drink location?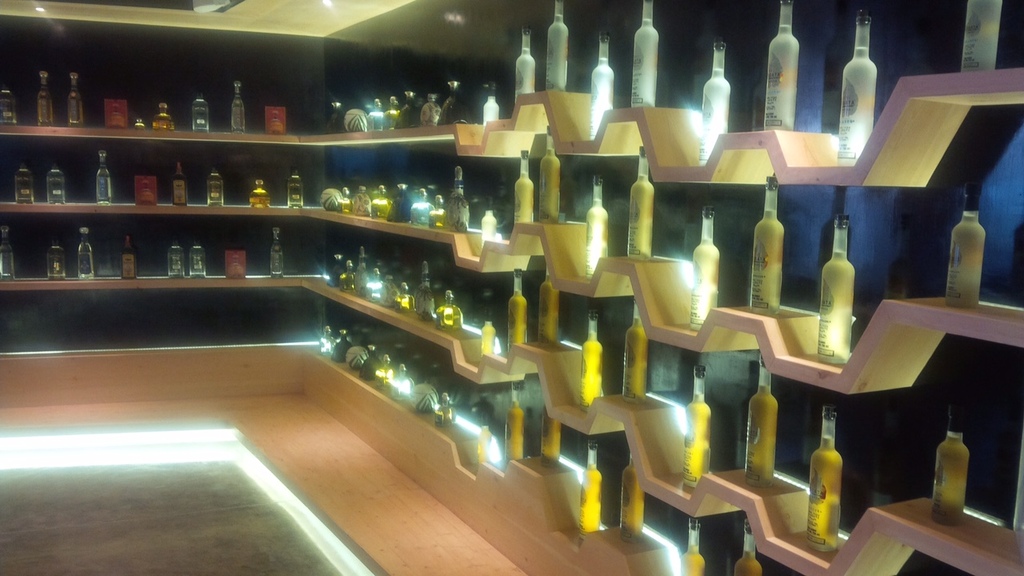
bbox=[818, 212, 857, 366]
